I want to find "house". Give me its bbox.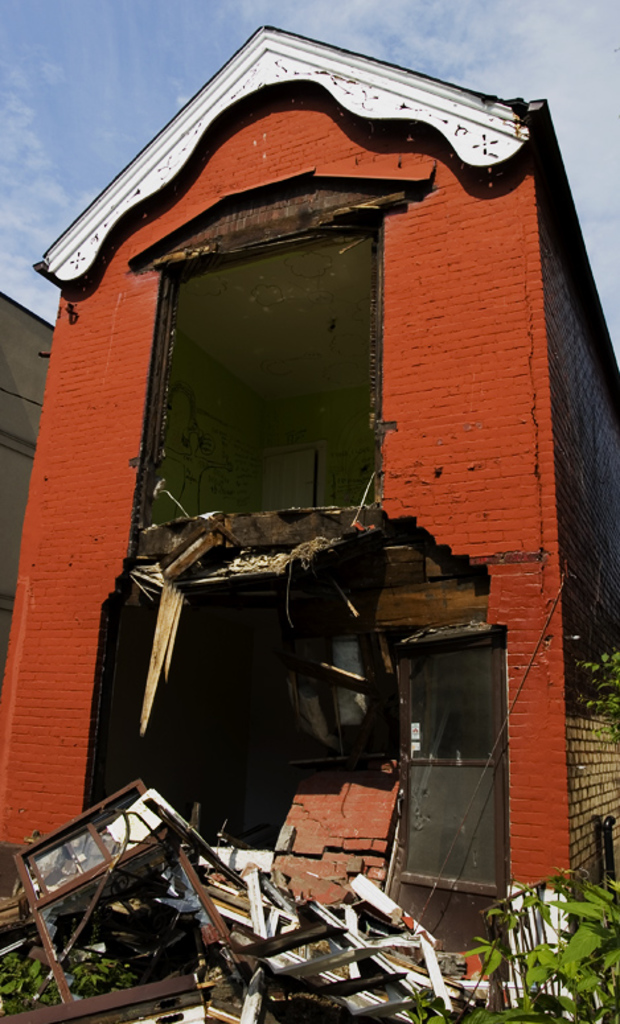
detection(0, 266, 66, 649).
